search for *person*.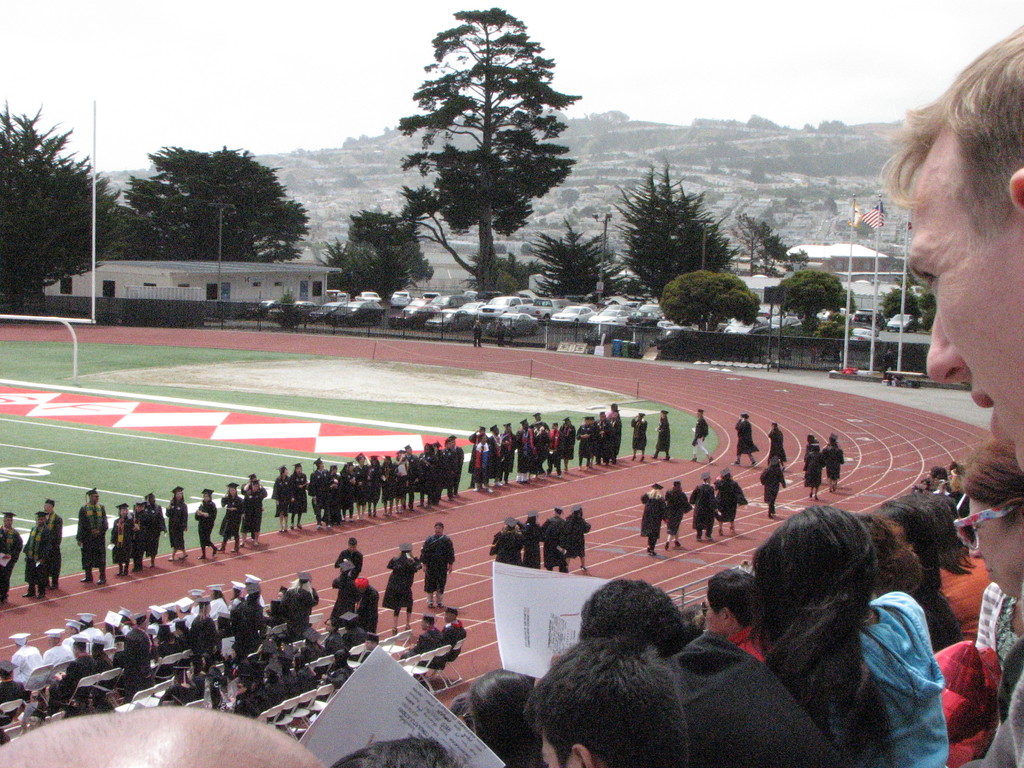
Found at [873, 22, 1023, 479].
